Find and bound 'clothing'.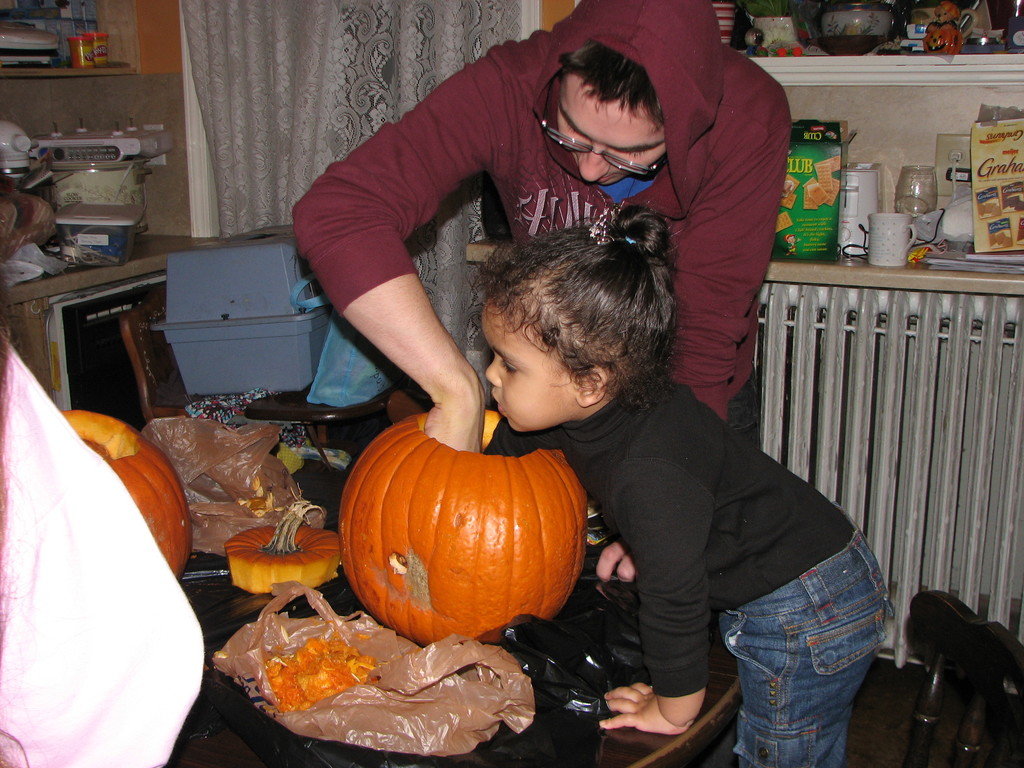
Bound: l=486, t=367, r=898, b=767.
